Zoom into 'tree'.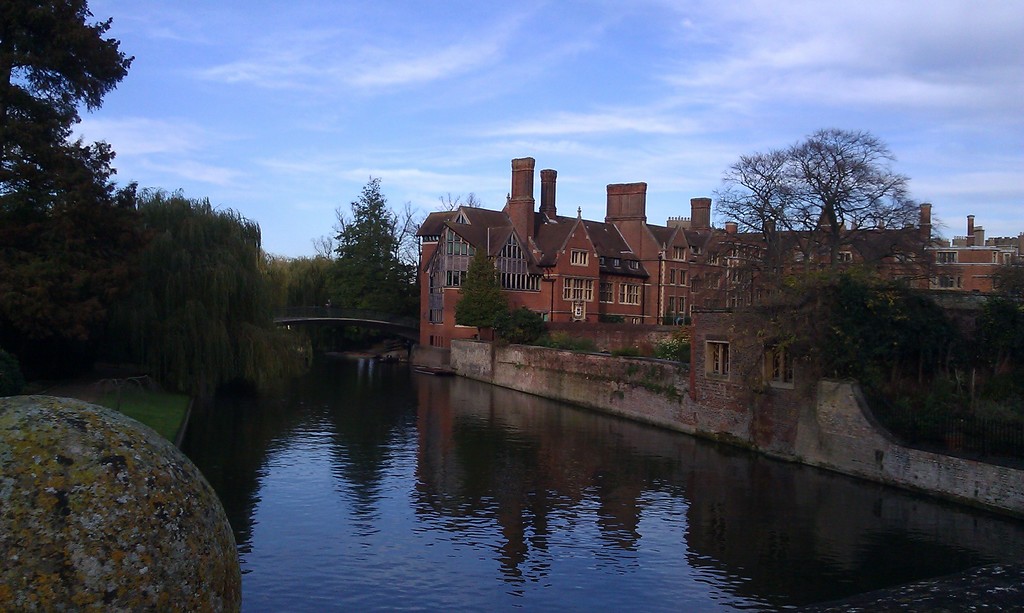
Zoom target: locate(641, 332, 690, 374).
